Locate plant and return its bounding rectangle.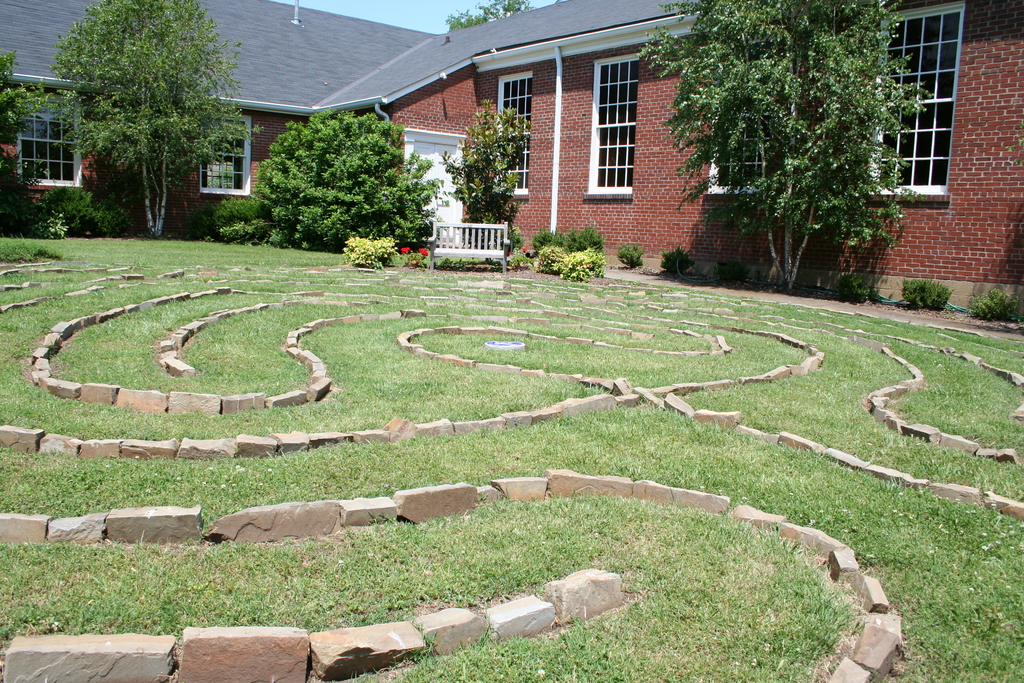
pyautogui.locateOnScreen(659, 244, 694, 273).
